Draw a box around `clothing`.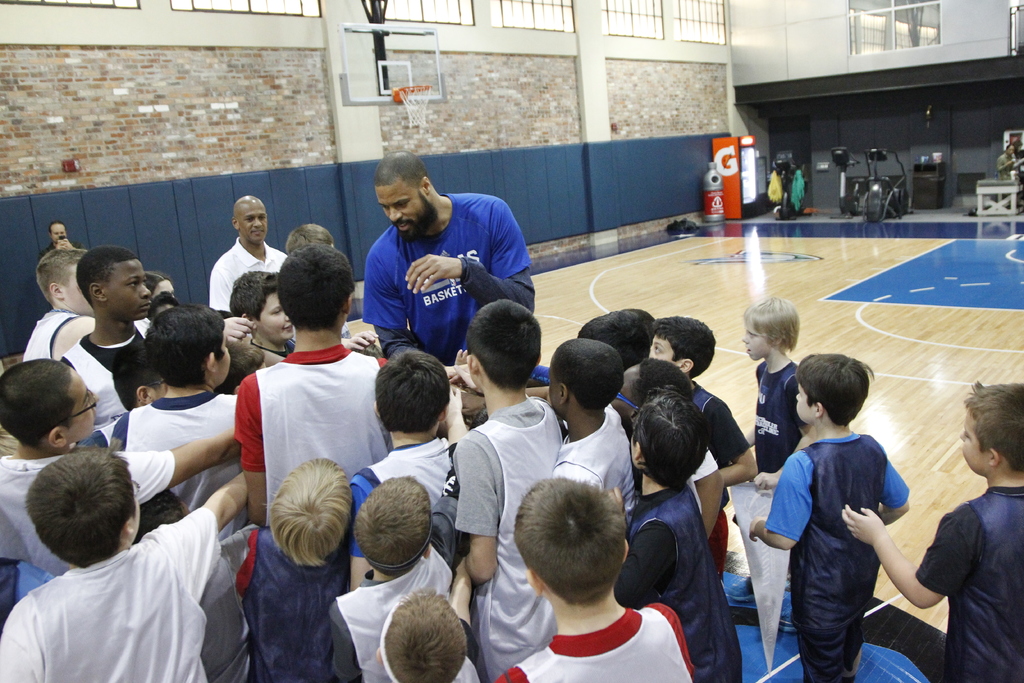
select_region(611, 474, 739, 682).
